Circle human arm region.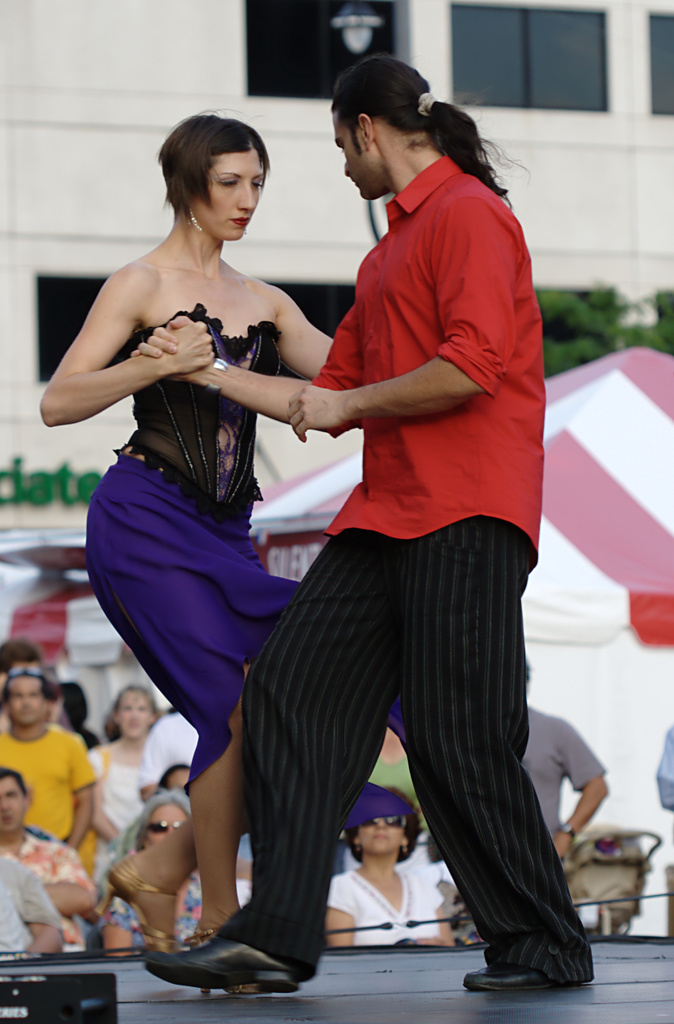
Region: 49,259,218,432.
